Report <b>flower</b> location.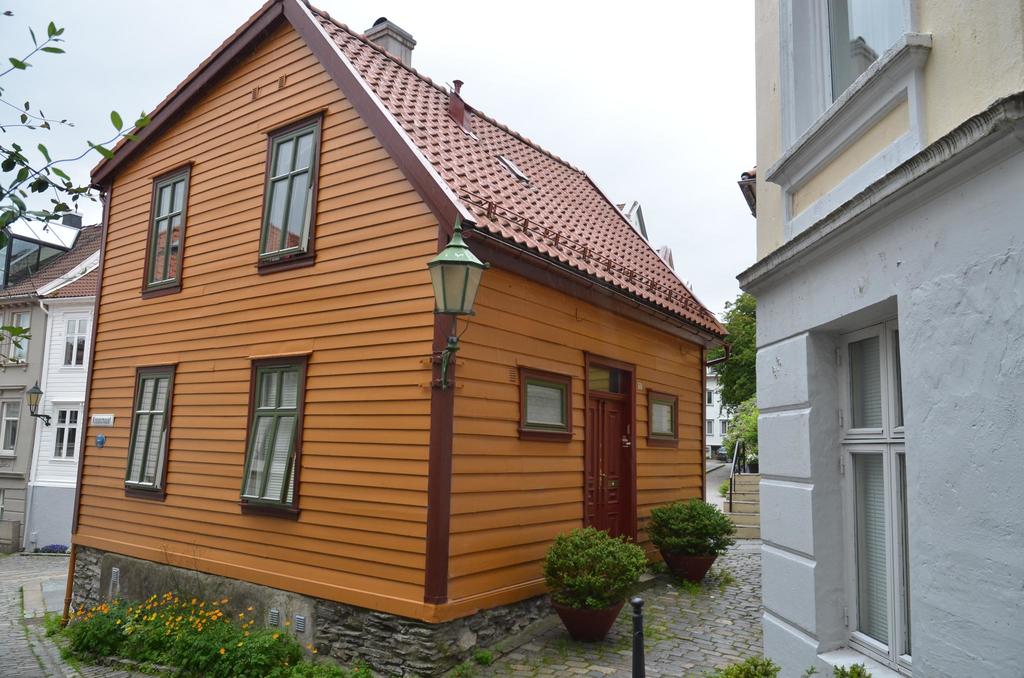
Report: l=246, t=608, r=252, b=614.
